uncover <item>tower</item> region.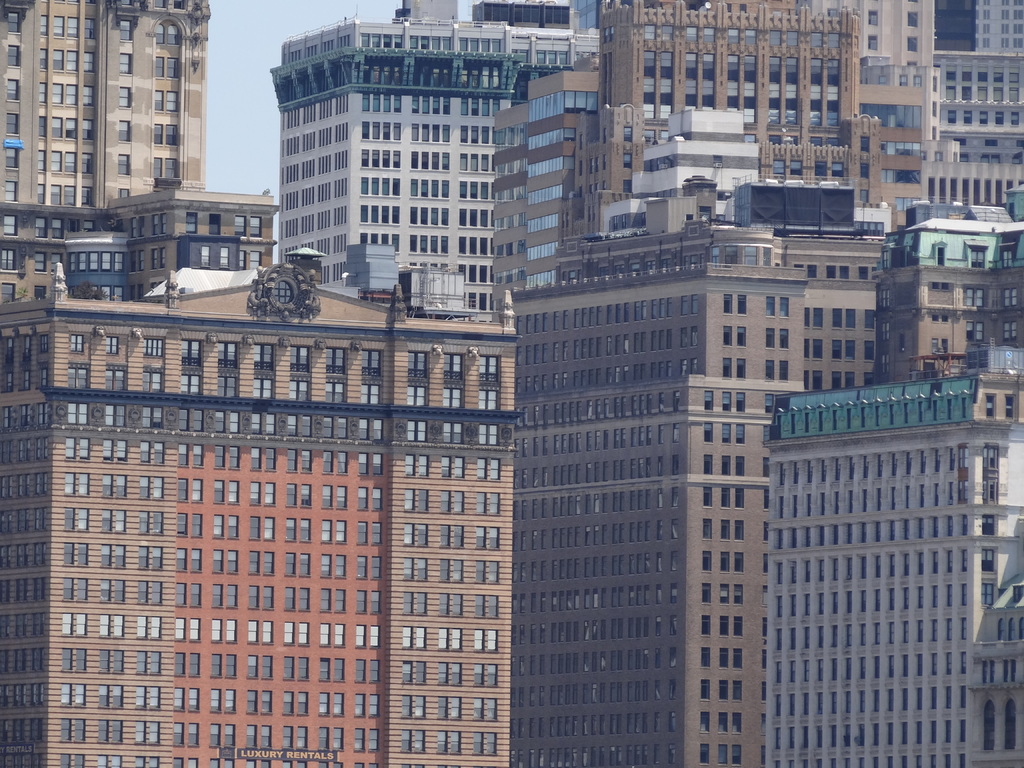
Uncovered: (left=0, top=233, right=508, bottom=767).
